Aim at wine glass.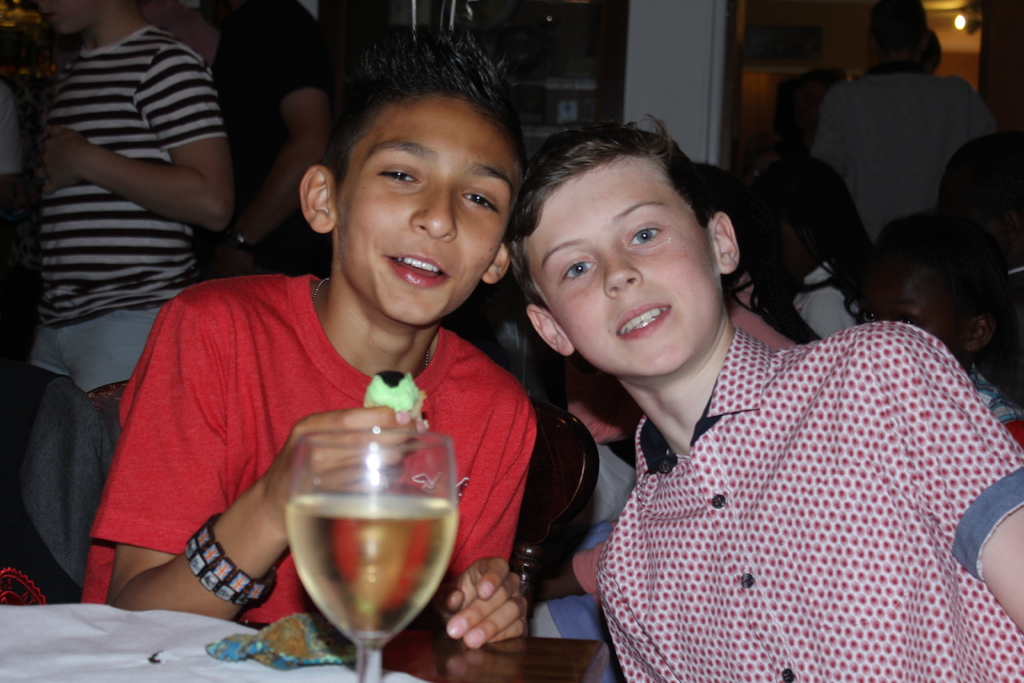
Aimed at locate(289, 429, 456, 682).
